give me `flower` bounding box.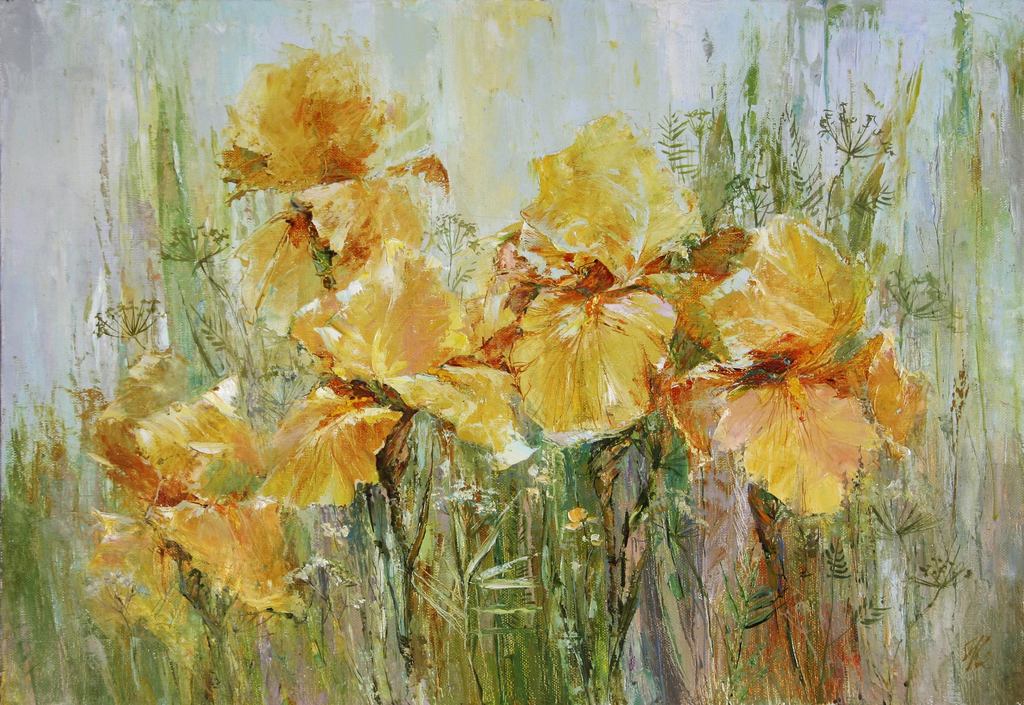
[x1=290, y1=234, x2=541, y2=470].
